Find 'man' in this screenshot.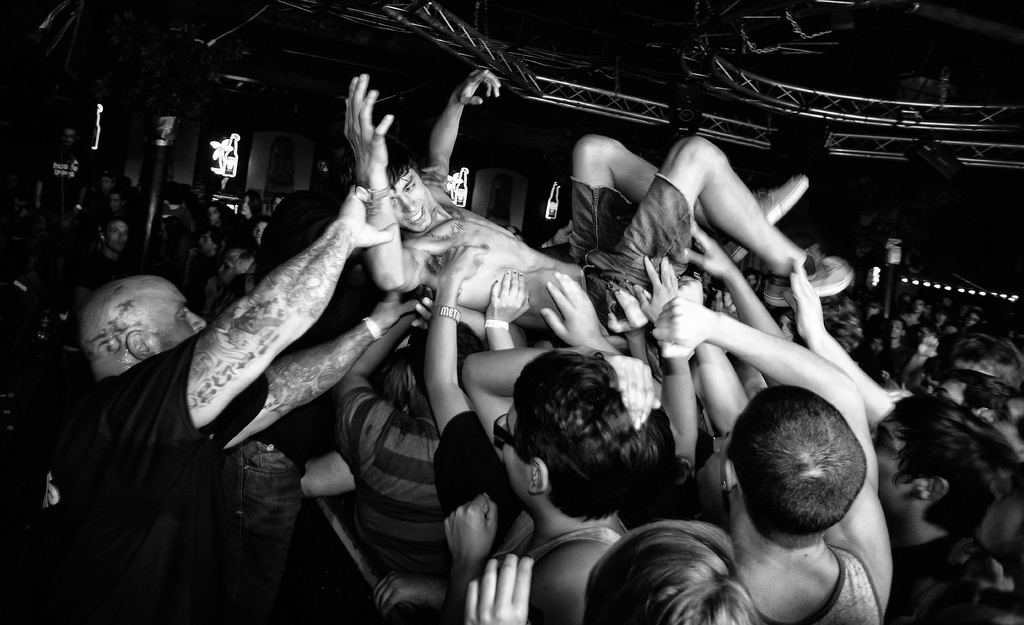
The bounding box for 'man' is box(92, 216, 125, 292).
